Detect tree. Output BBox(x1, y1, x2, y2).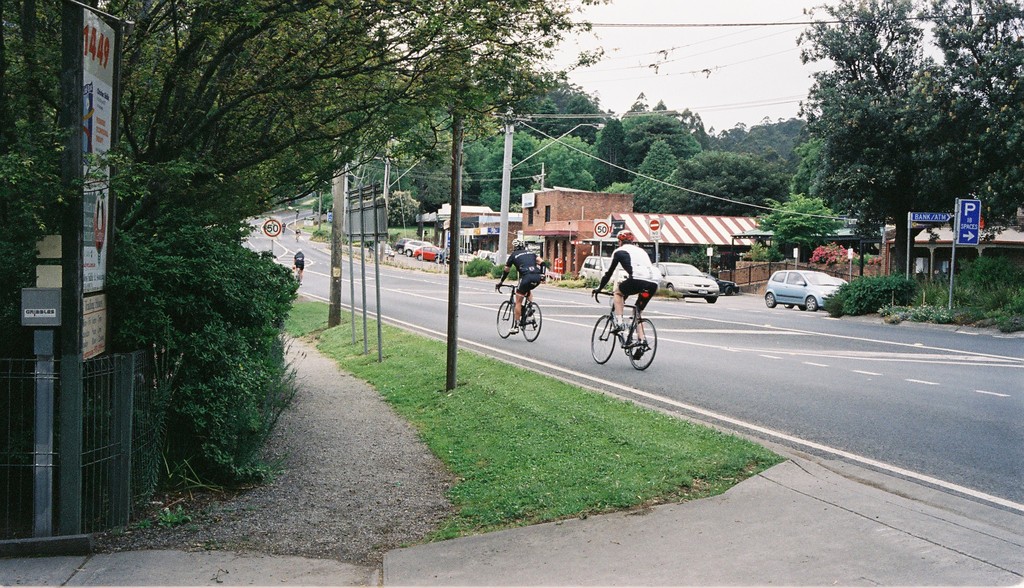
BBox(780, 11, 991, 287).
